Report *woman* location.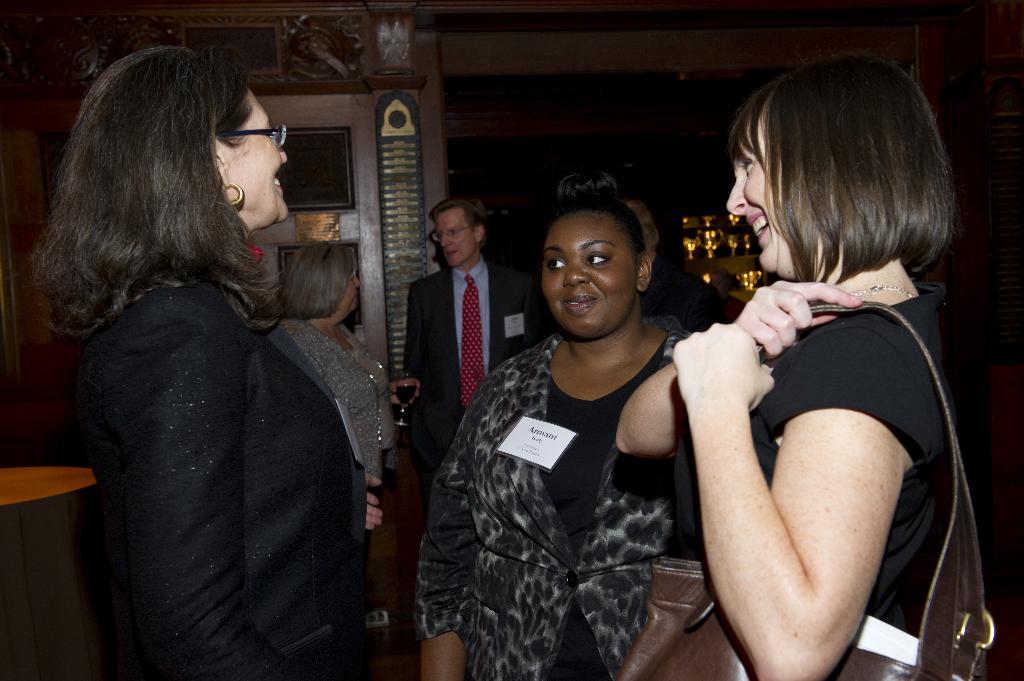
Report: select_region(420, 171, 688, 680).
